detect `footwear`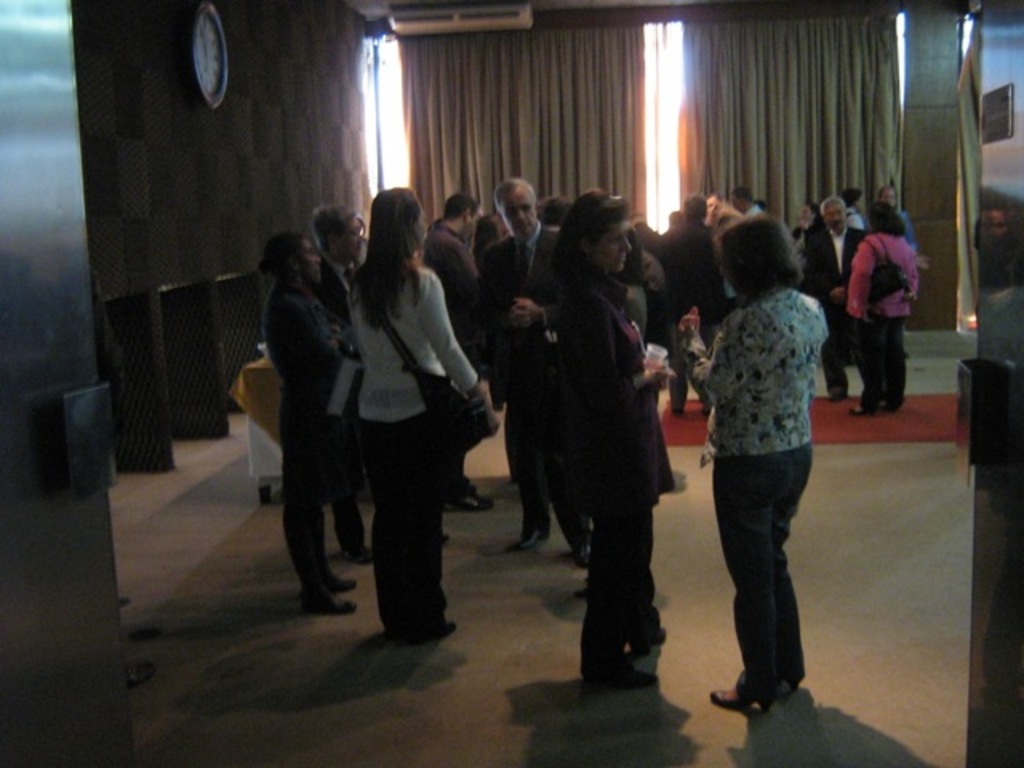
select_region(707, 675, 776, 714)
